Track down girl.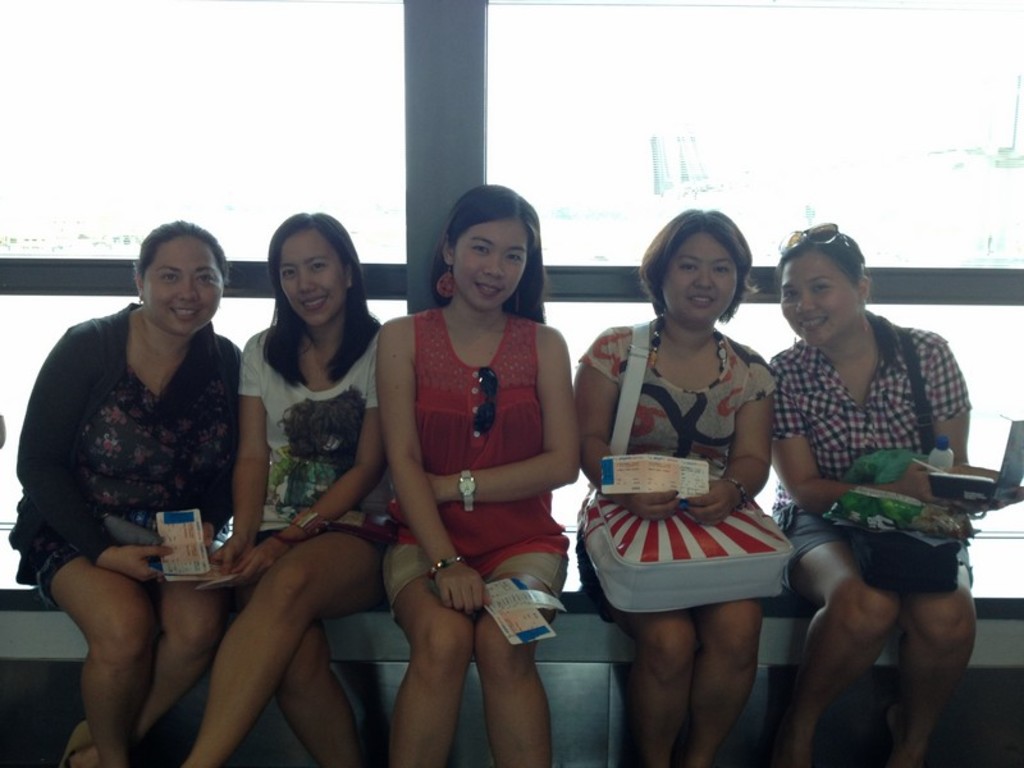
Tracked to [5,220,250,767].
